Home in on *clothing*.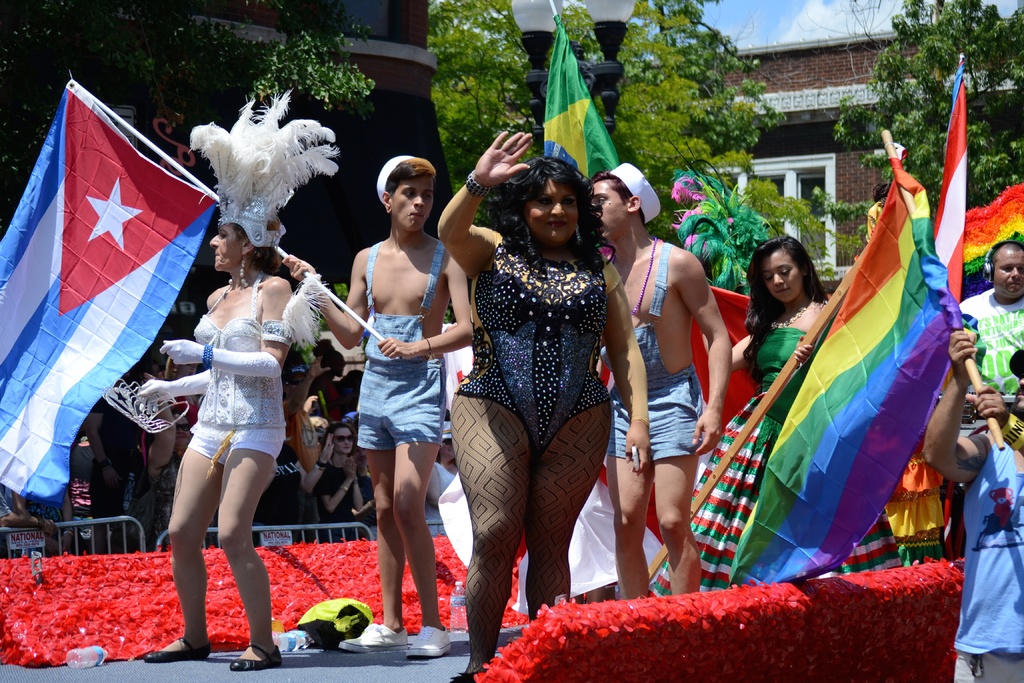
Homed in at bbox=[453, 225, 626, 465].
